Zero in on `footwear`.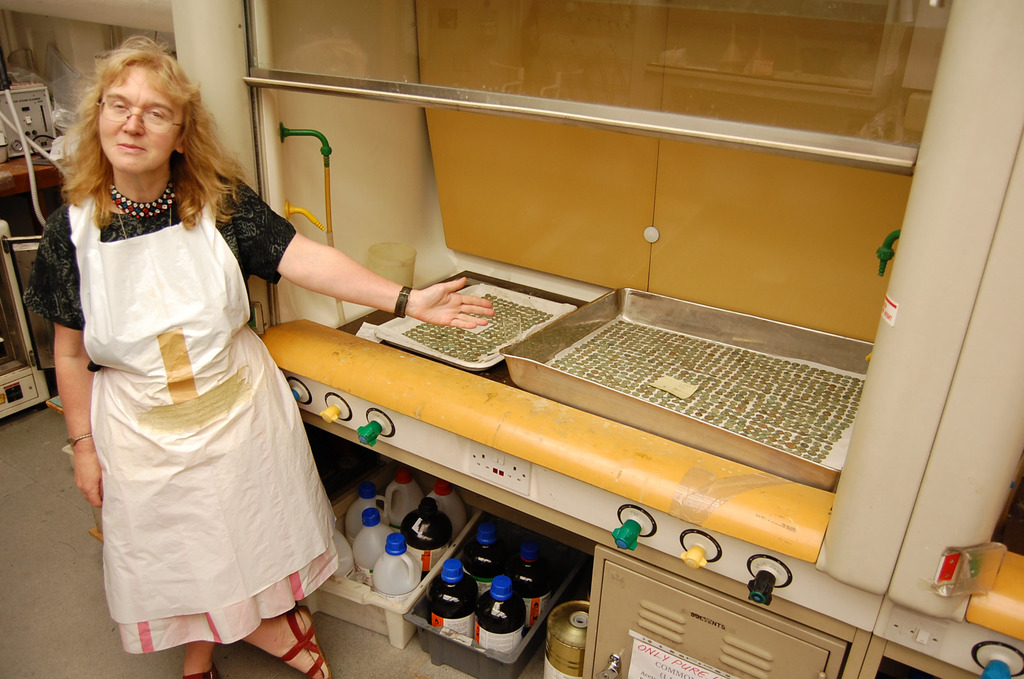
Zeroed in: (left=179, top=660, right=214, bottom=678).
